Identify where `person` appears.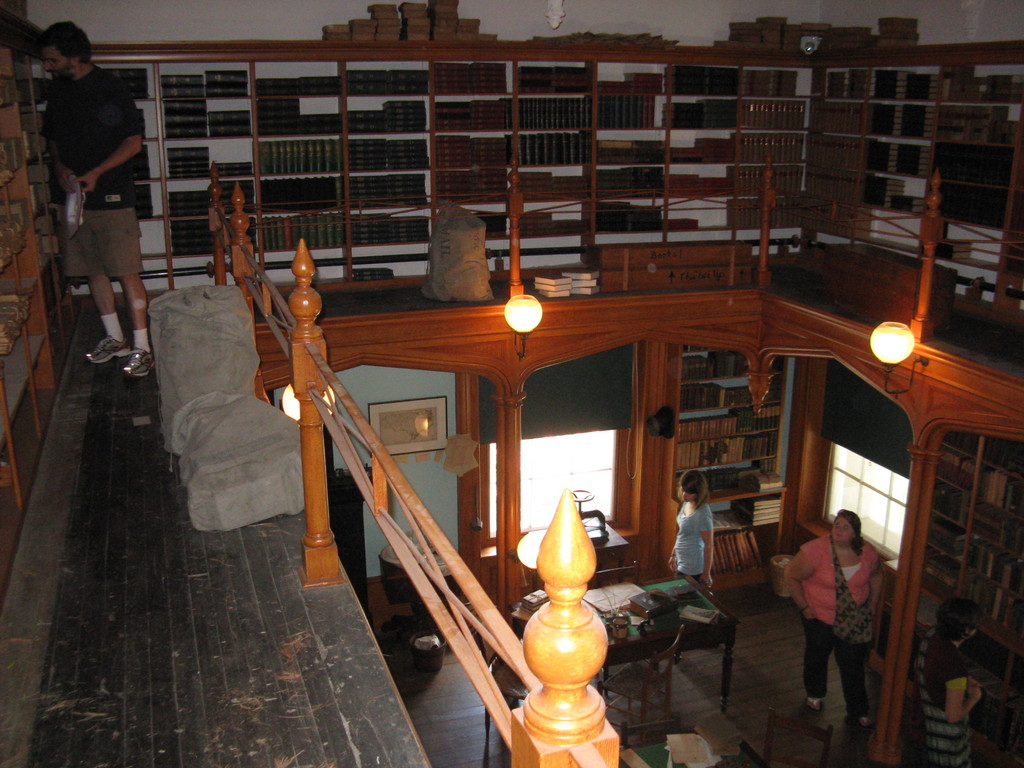
Appears at (787,507,885,730).
